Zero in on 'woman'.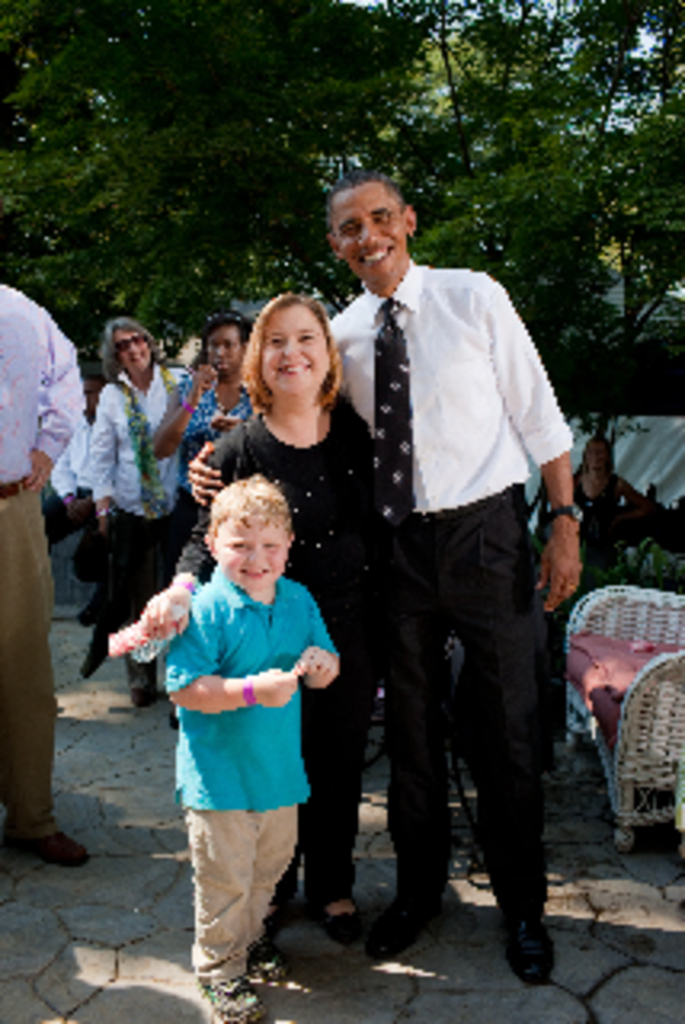
Zeroed in: Rect(176, 326, 384, 781).
